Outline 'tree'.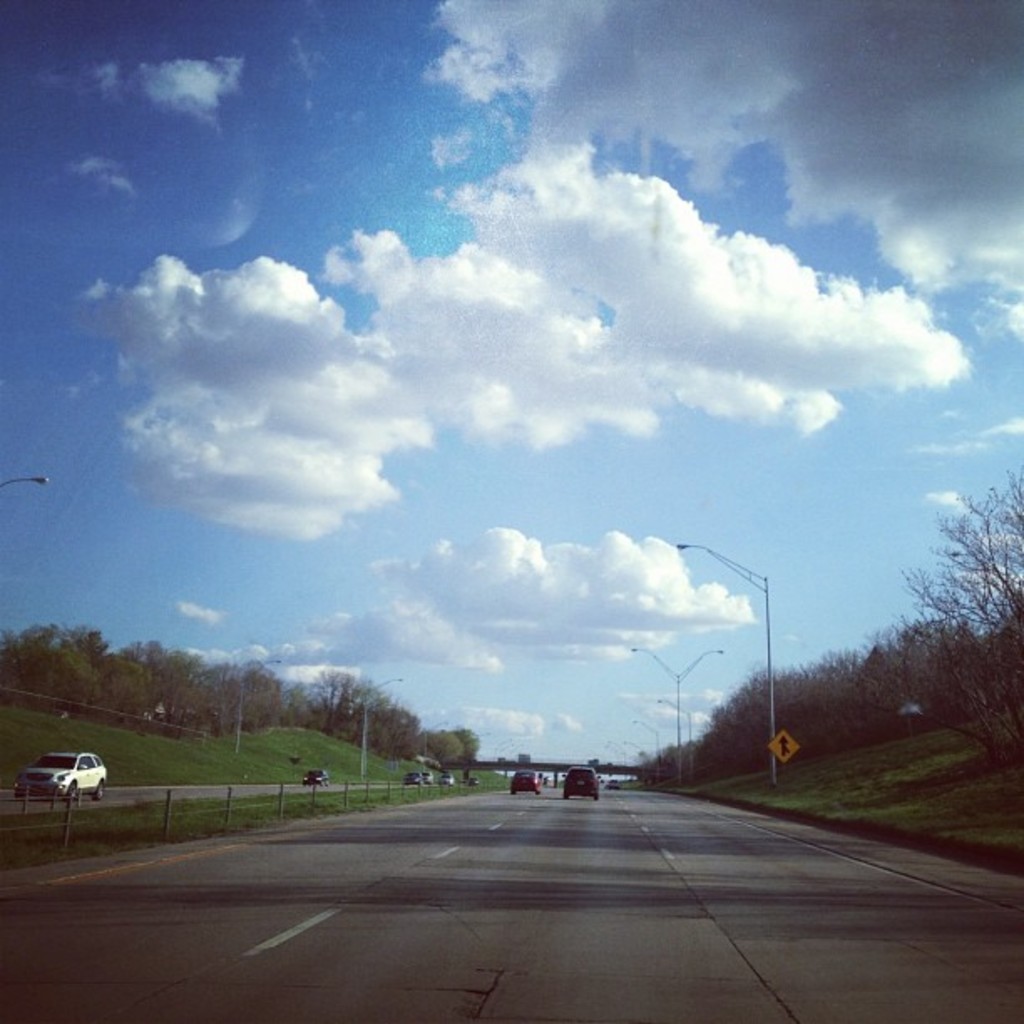
Outline: select_region(236, 669, 283, 736).
